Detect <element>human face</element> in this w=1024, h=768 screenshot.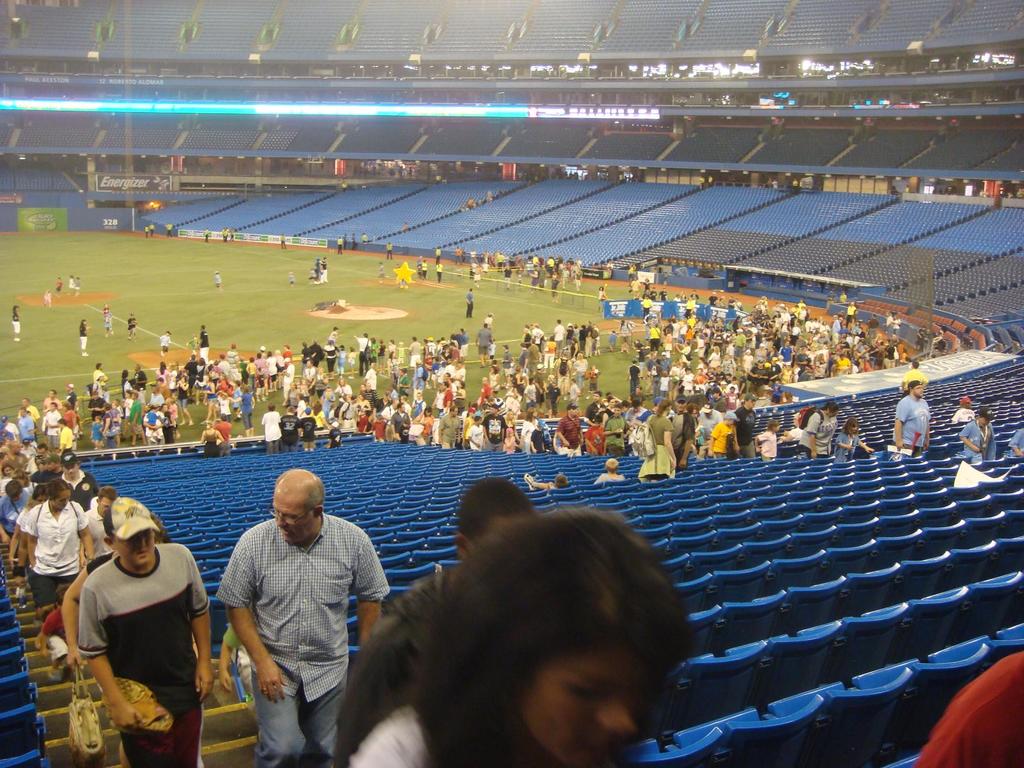
Detection: l=360, t=386, r=364, b=392.
